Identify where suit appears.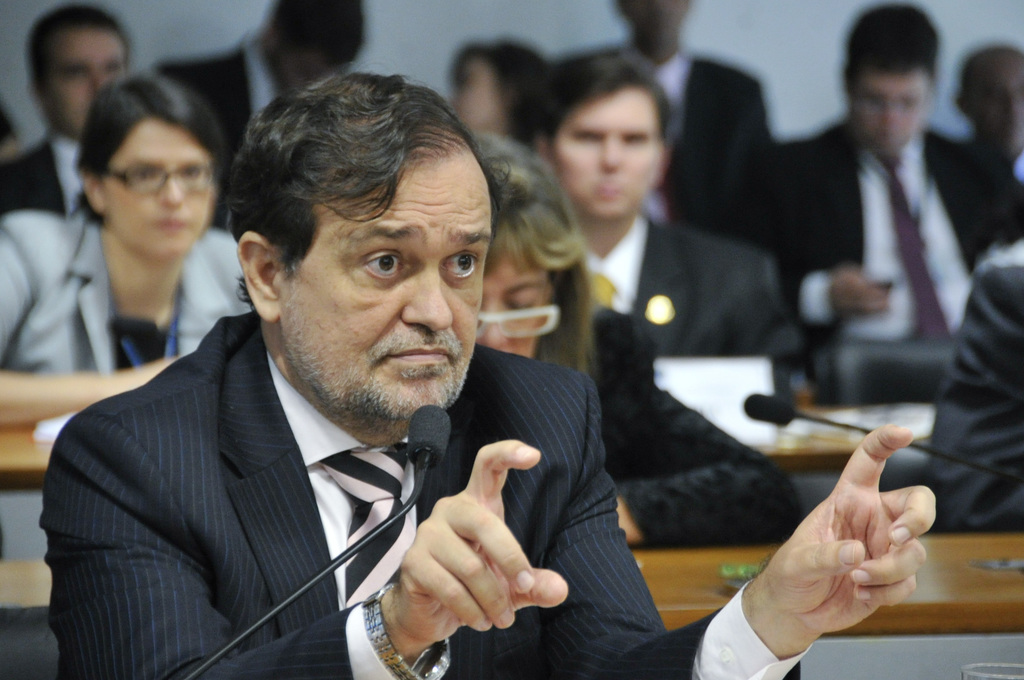
Appears at BBox(149, 29, 294, 229).
